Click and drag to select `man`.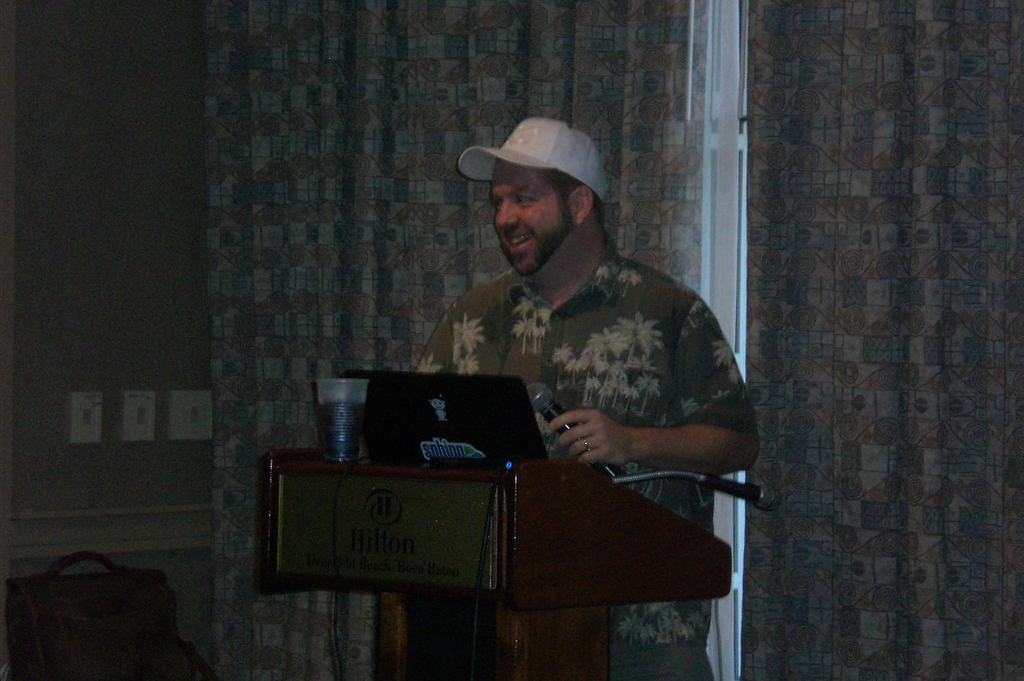
Selection: 404 131 756 525.
